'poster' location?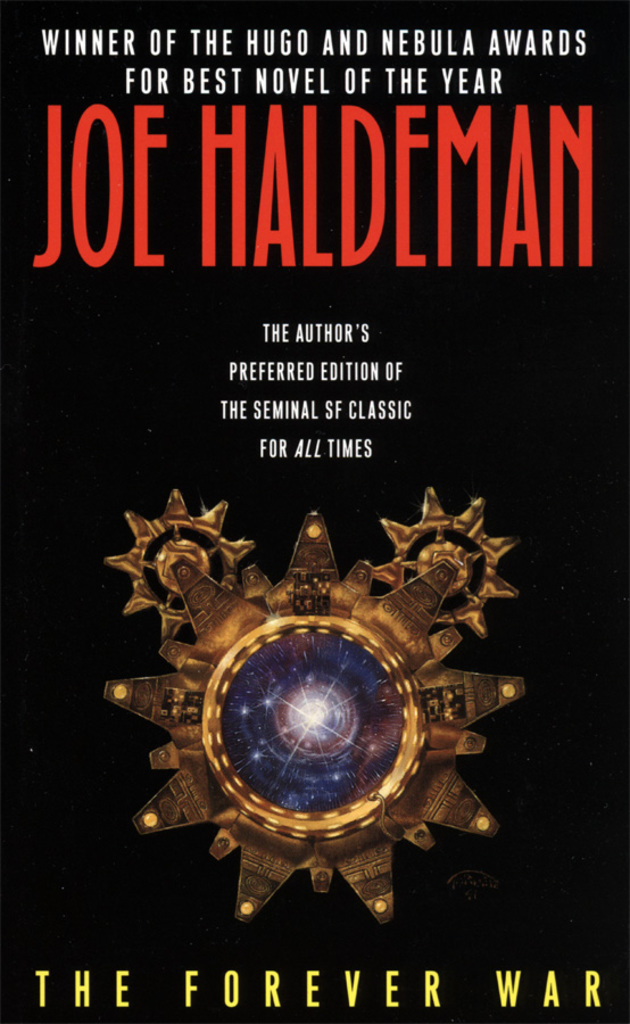
(left=2, top=0, right=629, bottom=1023)
